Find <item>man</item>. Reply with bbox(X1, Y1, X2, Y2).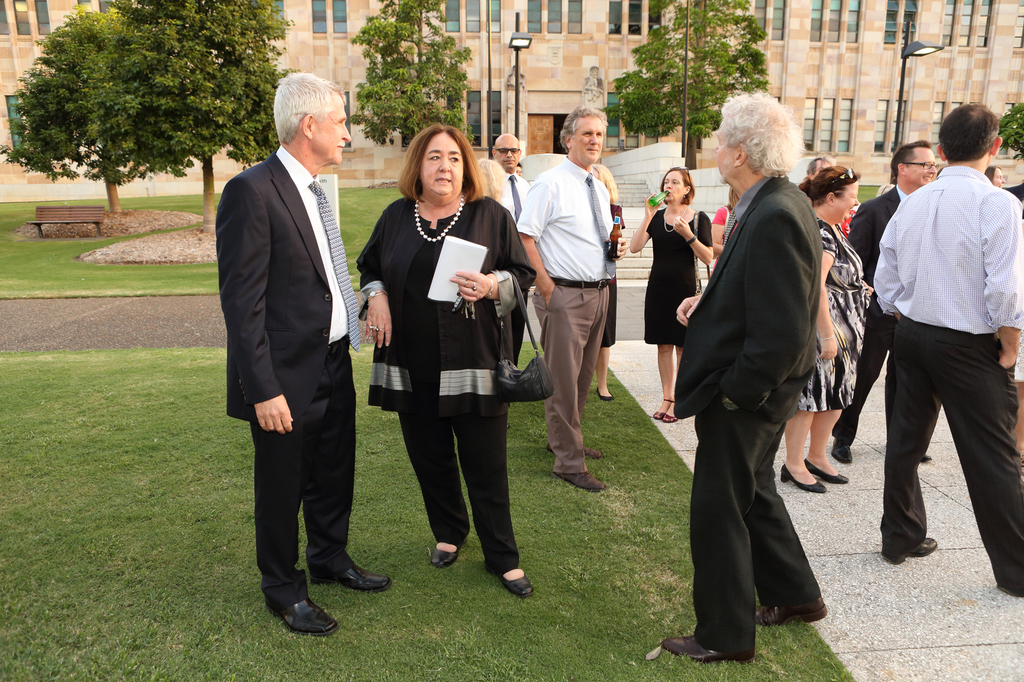
bbox(804, 155, 829, 178).
